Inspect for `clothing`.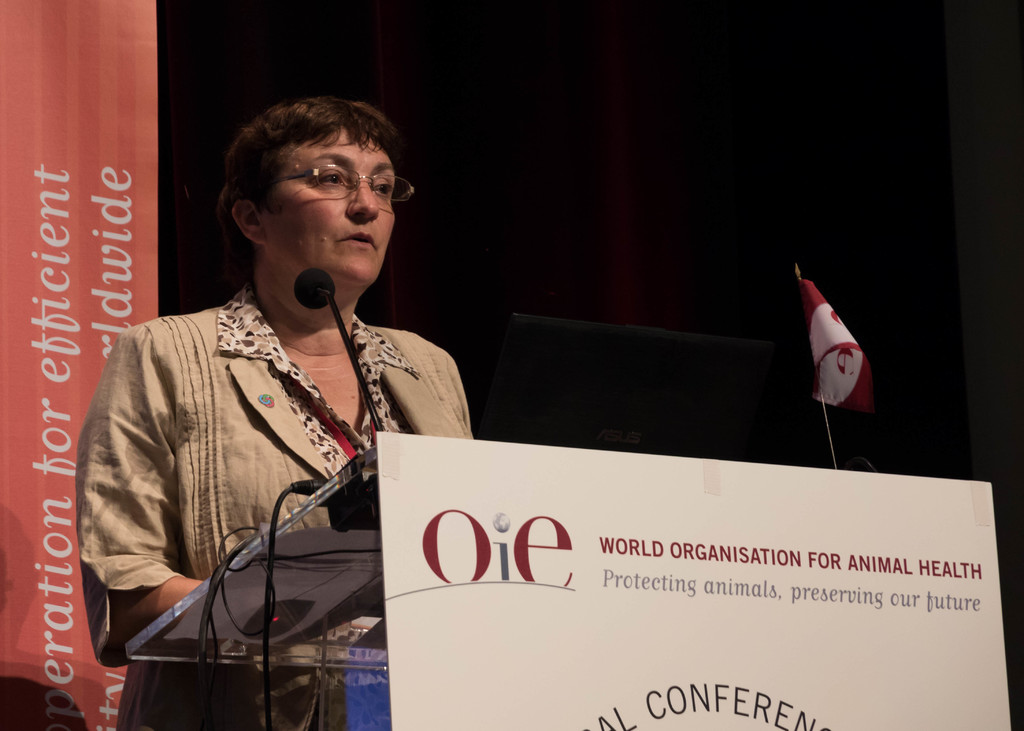
Inspection: [x1=91, y1=234, x2=477, y2=668].
